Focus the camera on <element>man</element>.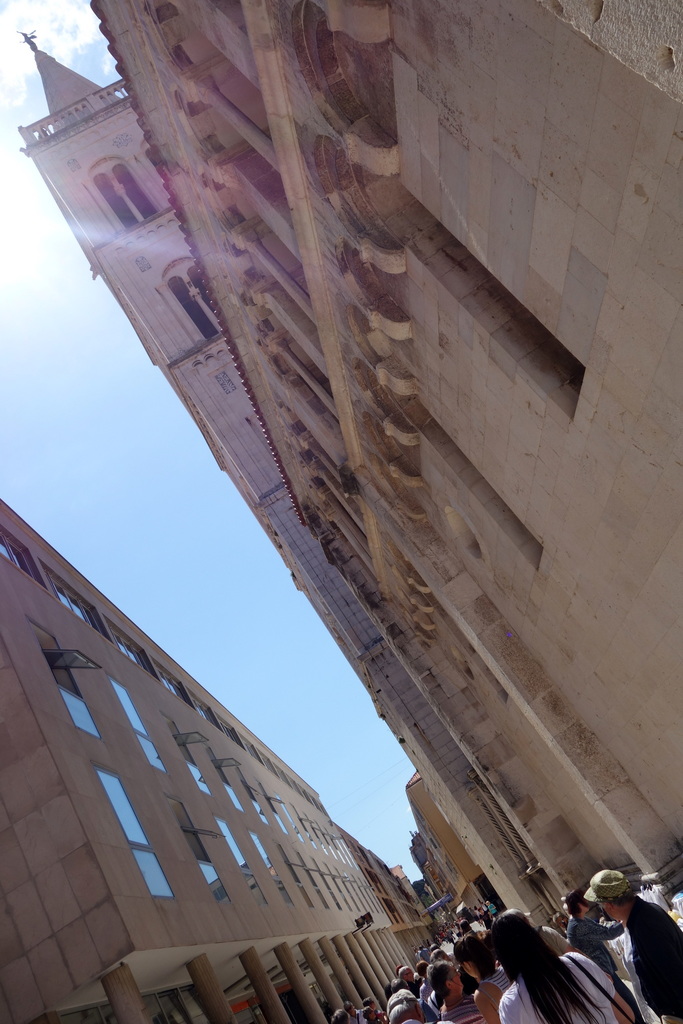
Focus region: (x1=587, y1=872, x2=682, y2=1023).
